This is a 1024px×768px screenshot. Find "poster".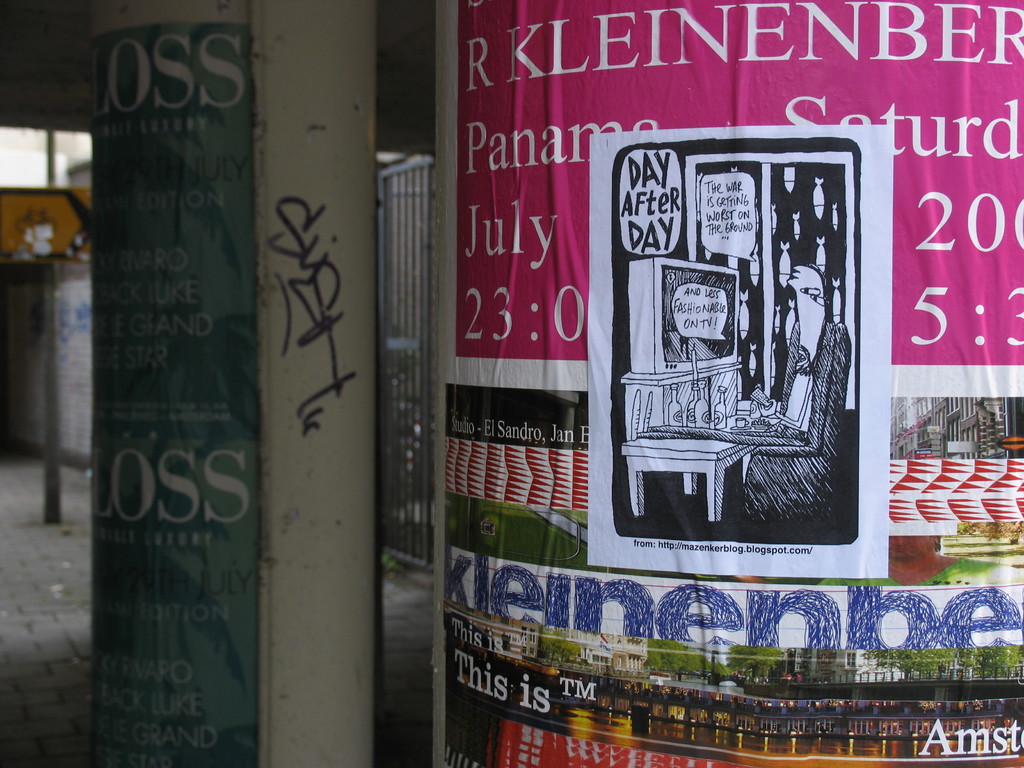
Bounding box: (left=588, top=125, right=898, bottom=579).
